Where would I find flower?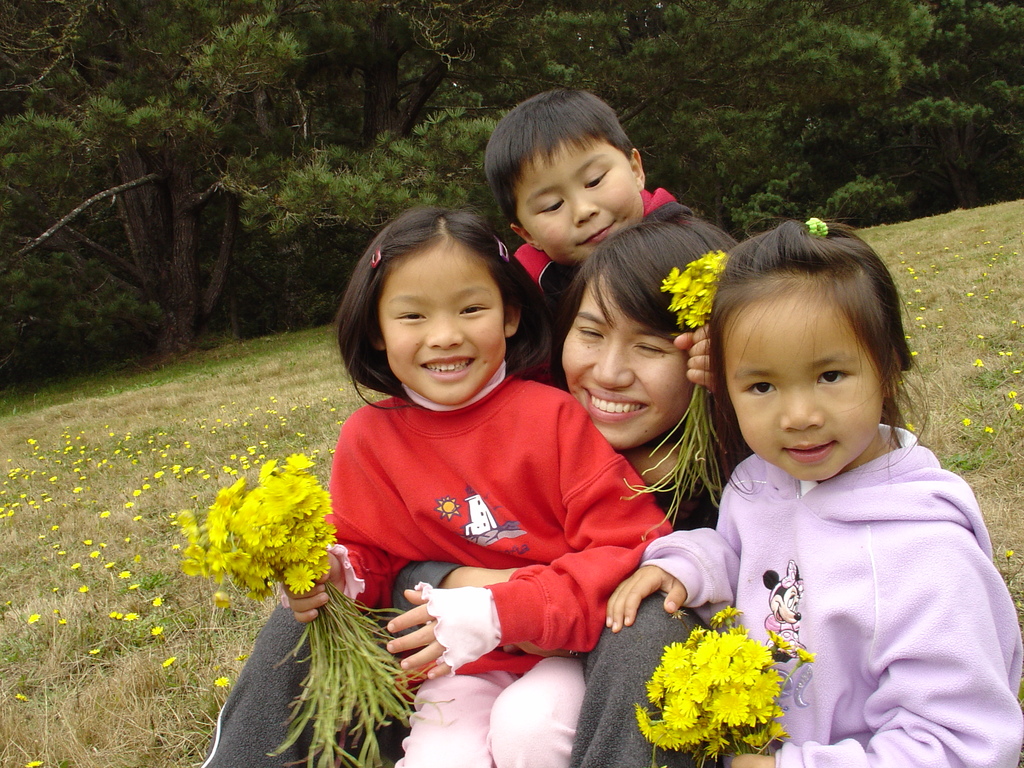
At <bbox>1012, 405, 1020, 410</bbox>.
